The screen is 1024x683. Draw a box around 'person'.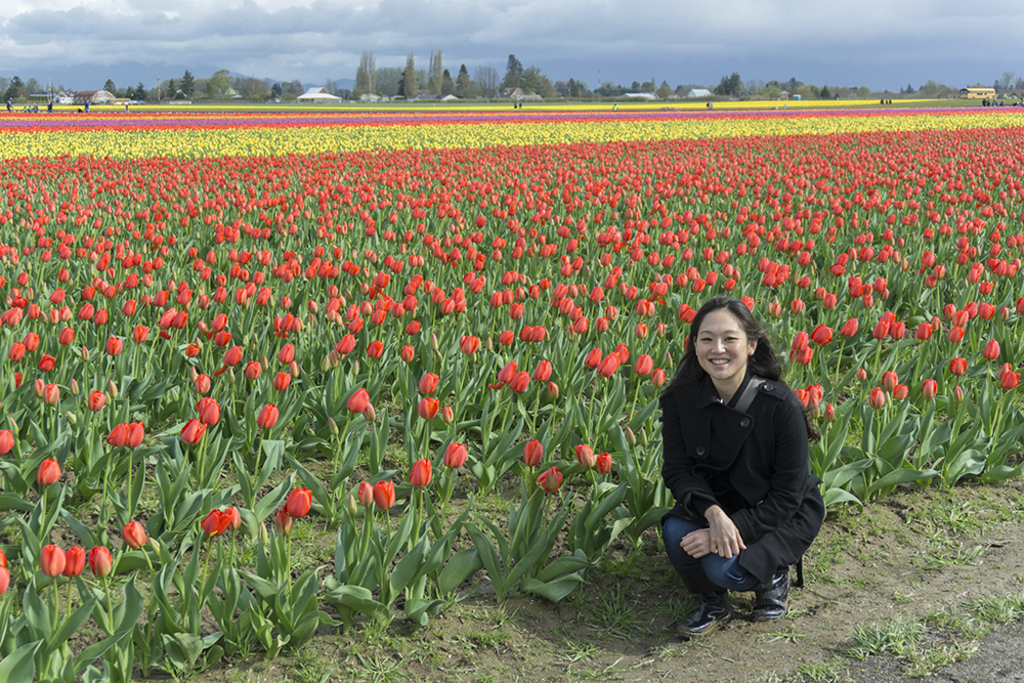
BBox(655, 294, 822, 664).
